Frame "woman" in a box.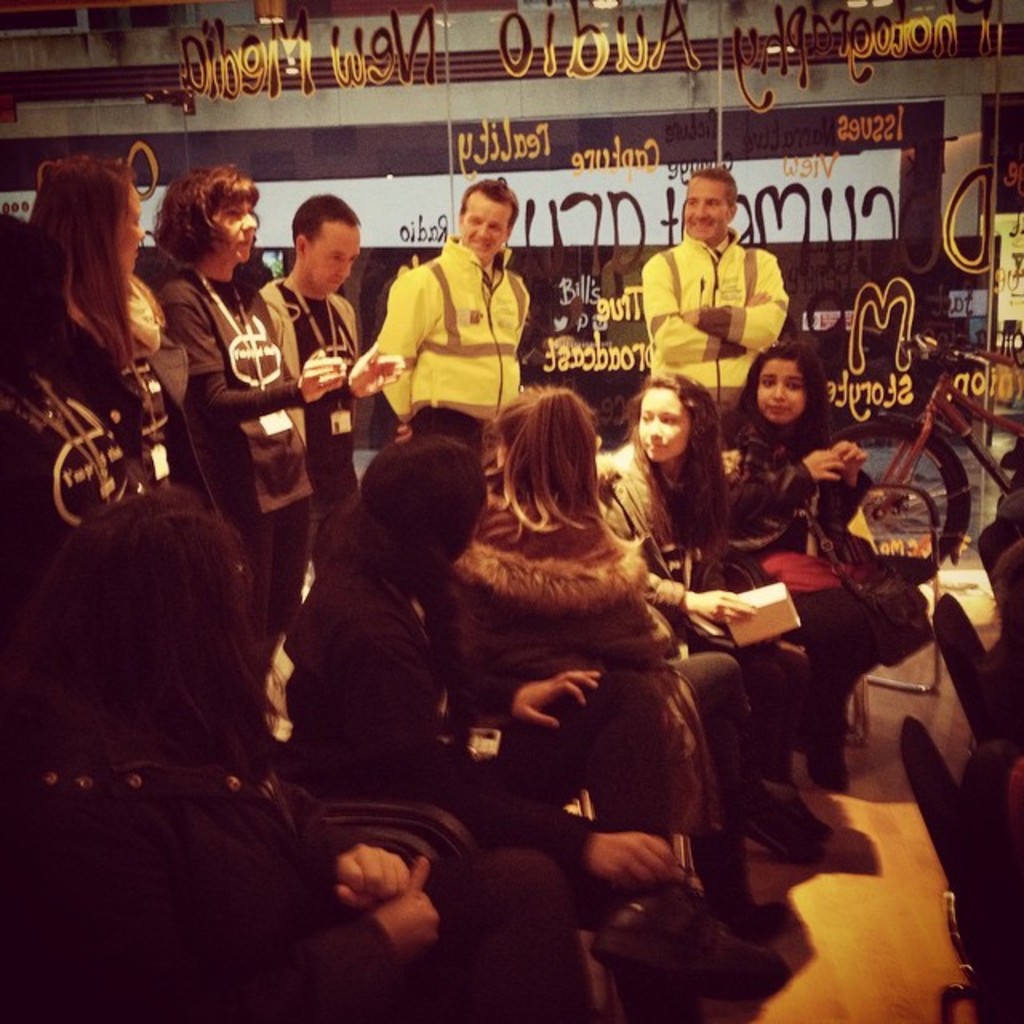
l=8, t=141, r=174, b=546.
